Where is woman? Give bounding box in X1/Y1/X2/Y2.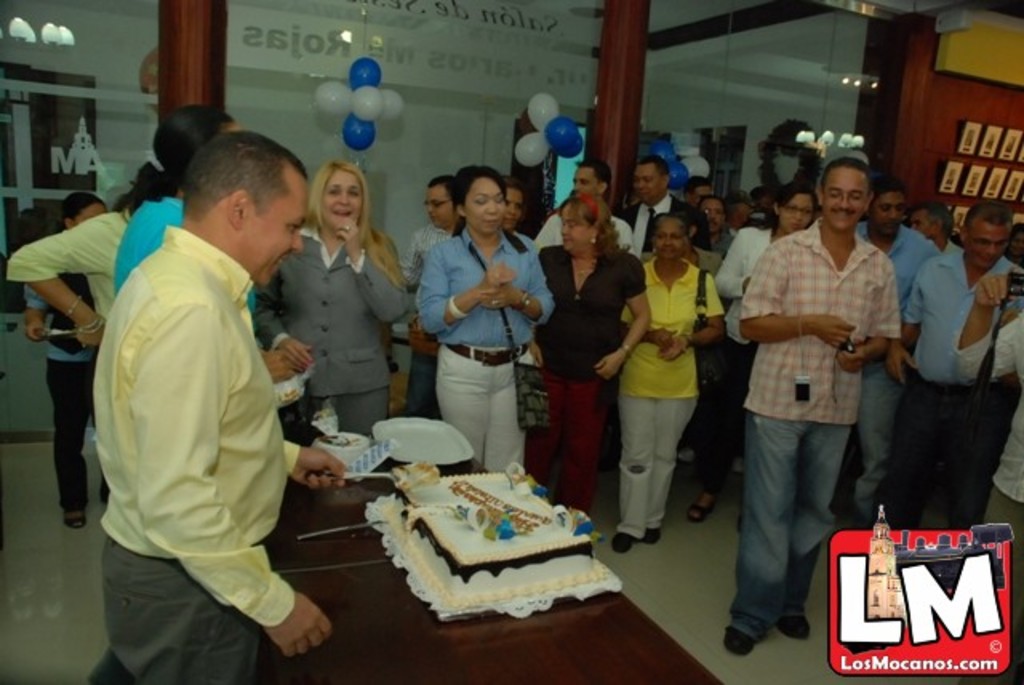
259/157/403/466.
